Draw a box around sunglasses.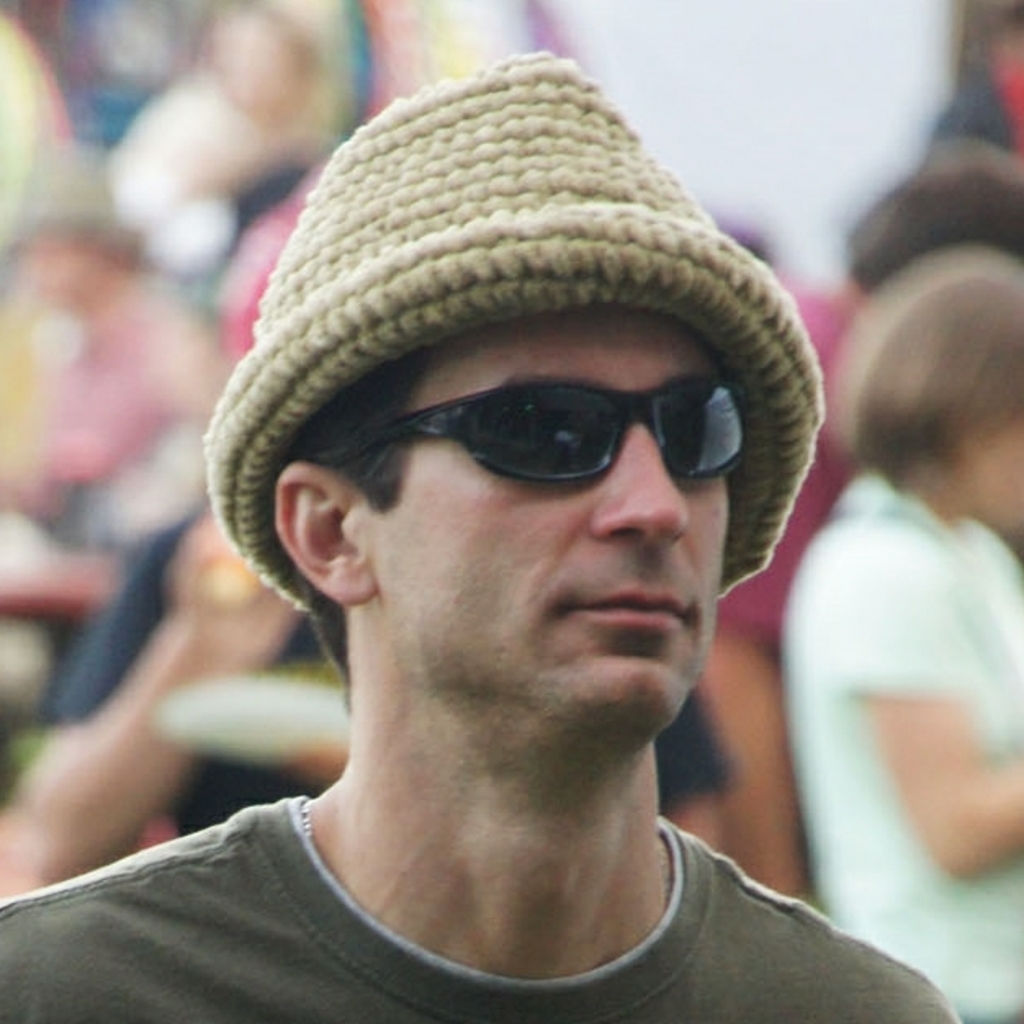
(left=311, top=378, right=748, bottom=481).
